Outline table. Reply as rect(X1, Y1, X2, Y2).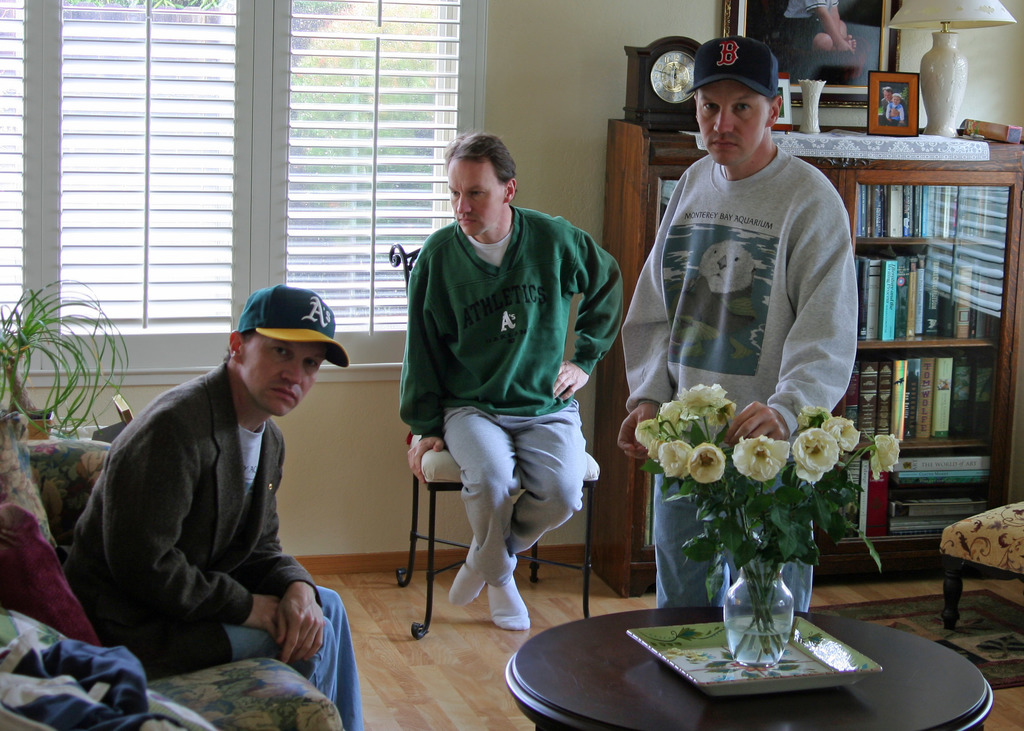
rect(503, 607, 995, 730).
